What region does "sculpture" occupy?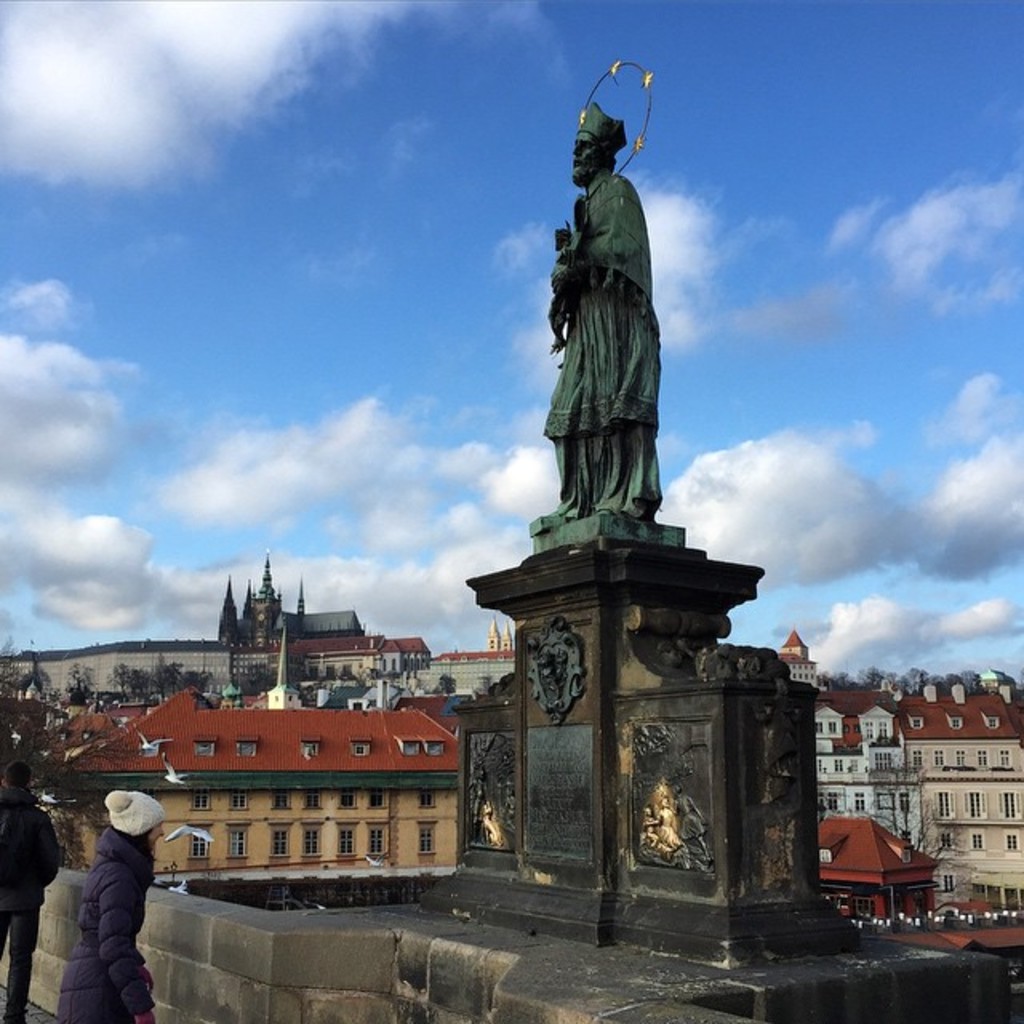
475,800,499,848.
